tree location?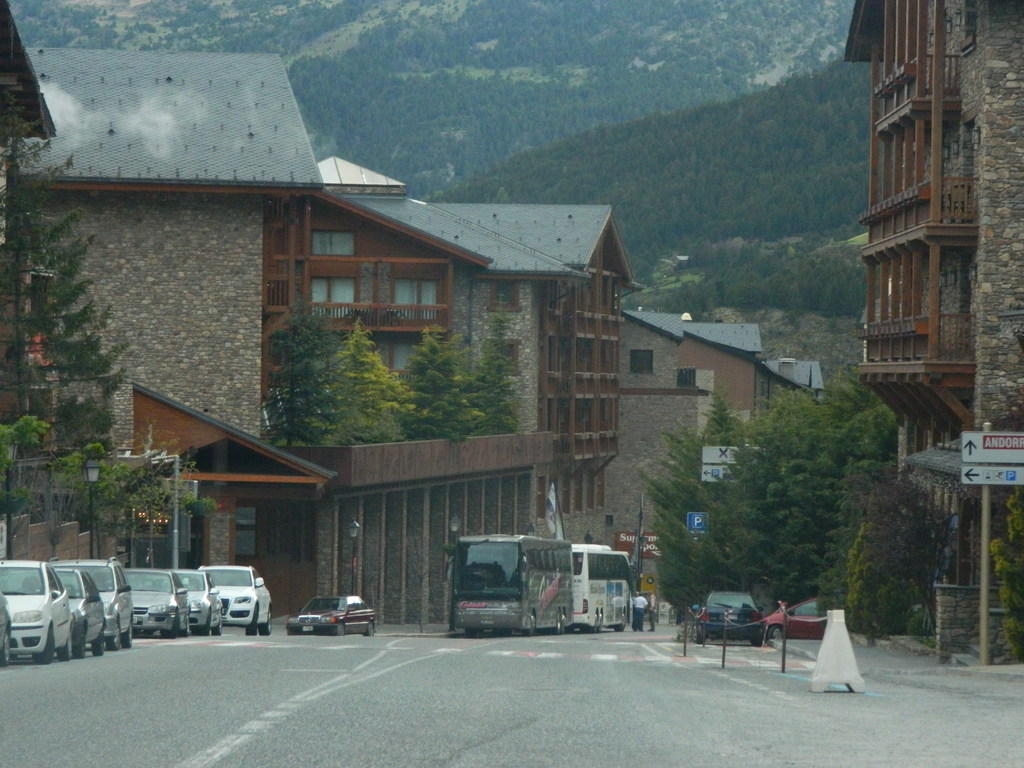
{"left": 638, "top": 425, "right": 711, "bottom": 628}
